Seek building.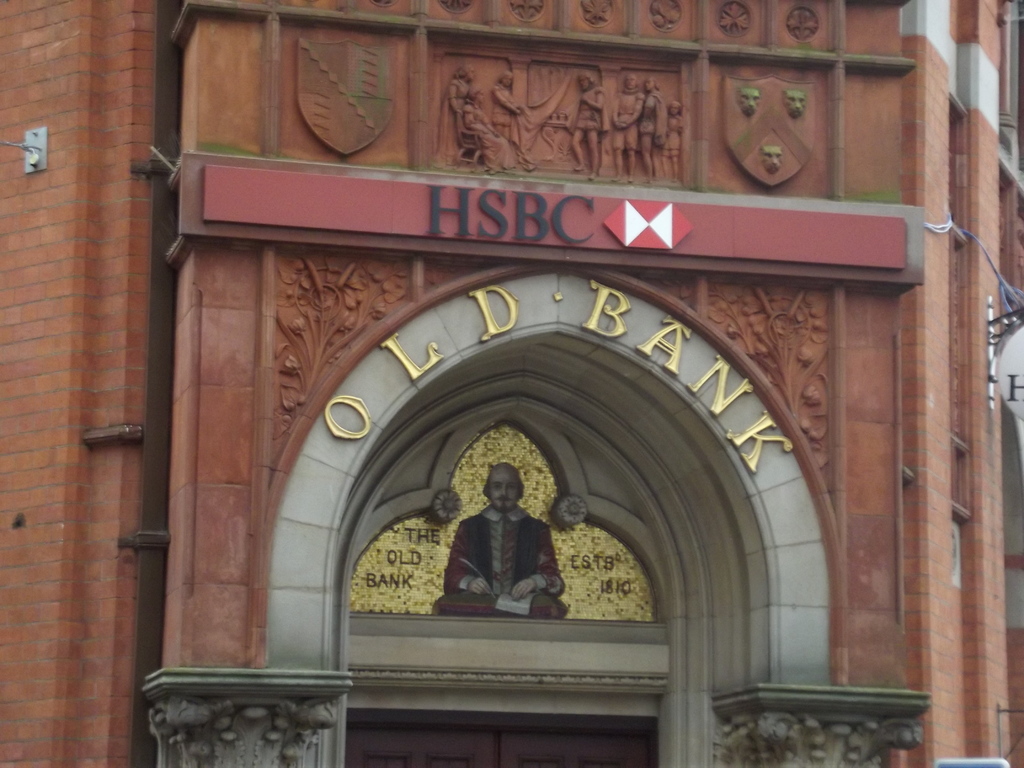
<region>1, 0, 1023, 766</region>.
